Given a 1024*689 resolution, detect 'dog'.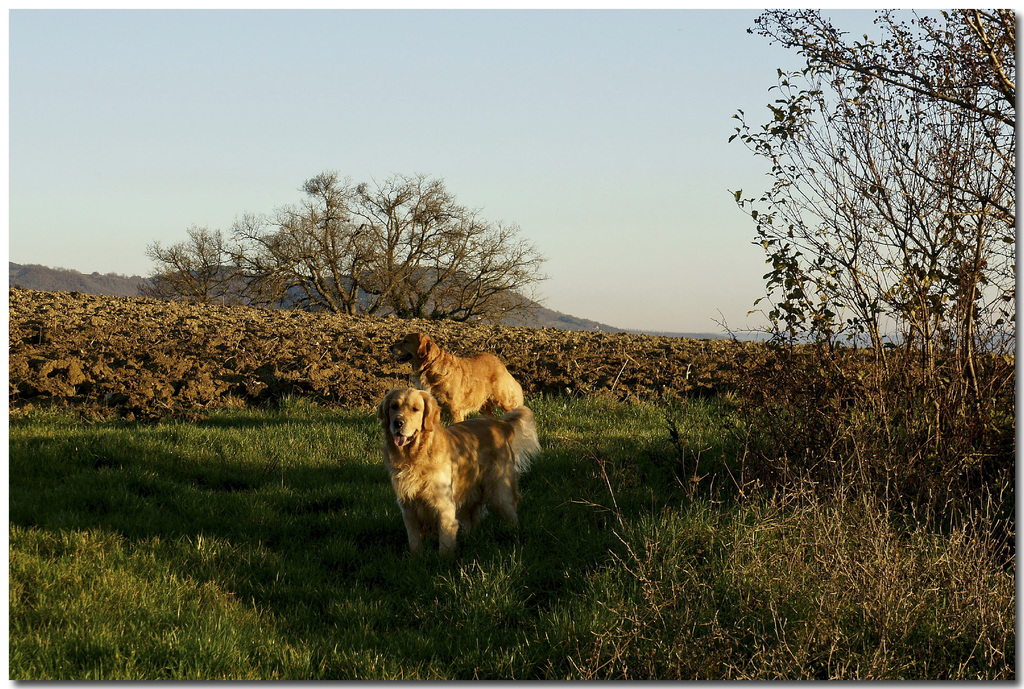
{"left": 385, "top": 334, "right": 529, "bottom": 429}.
